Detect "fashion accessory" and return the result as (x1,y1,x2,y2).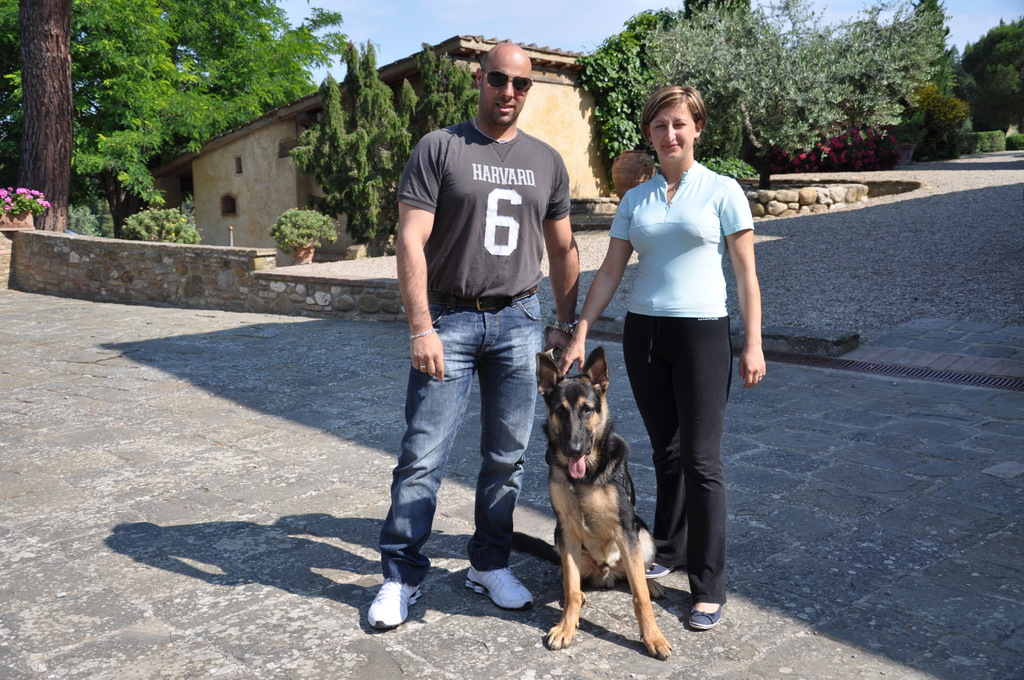
(362,578,424,635).
